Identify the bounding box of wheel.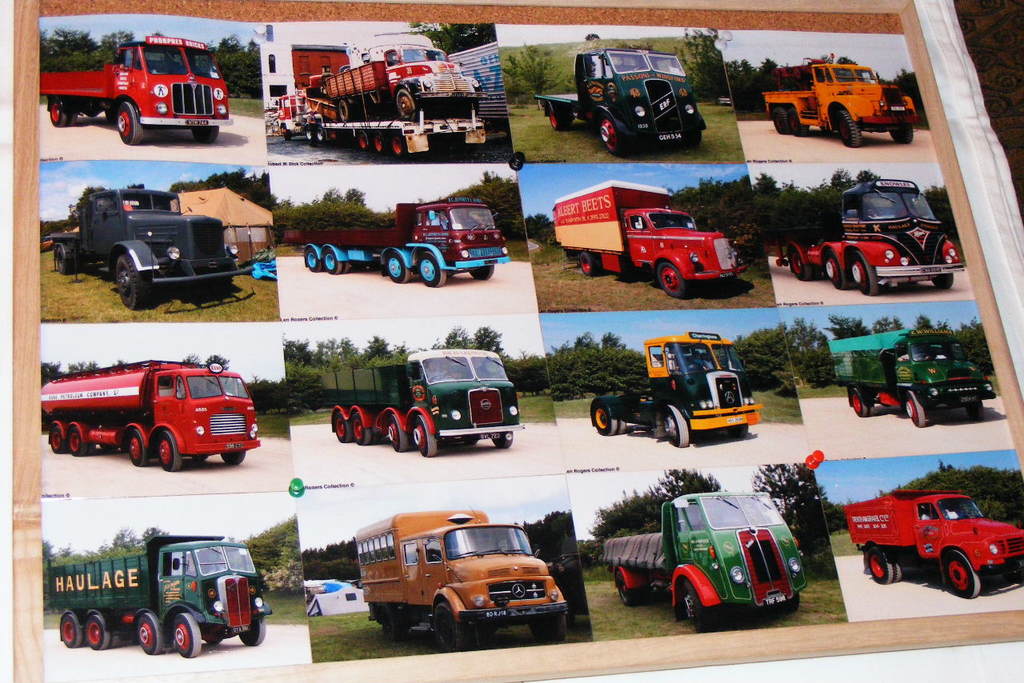
l=550, t=110, r=570, b=129.
